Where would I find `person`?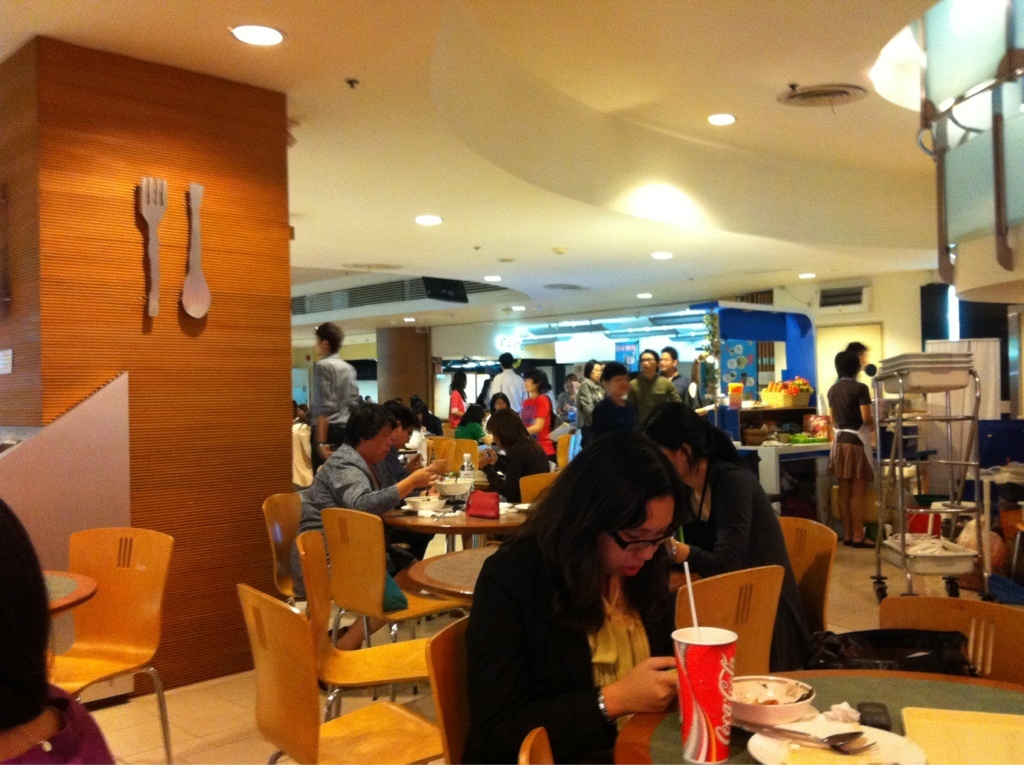
At box=[830, 348, 885, 555].
